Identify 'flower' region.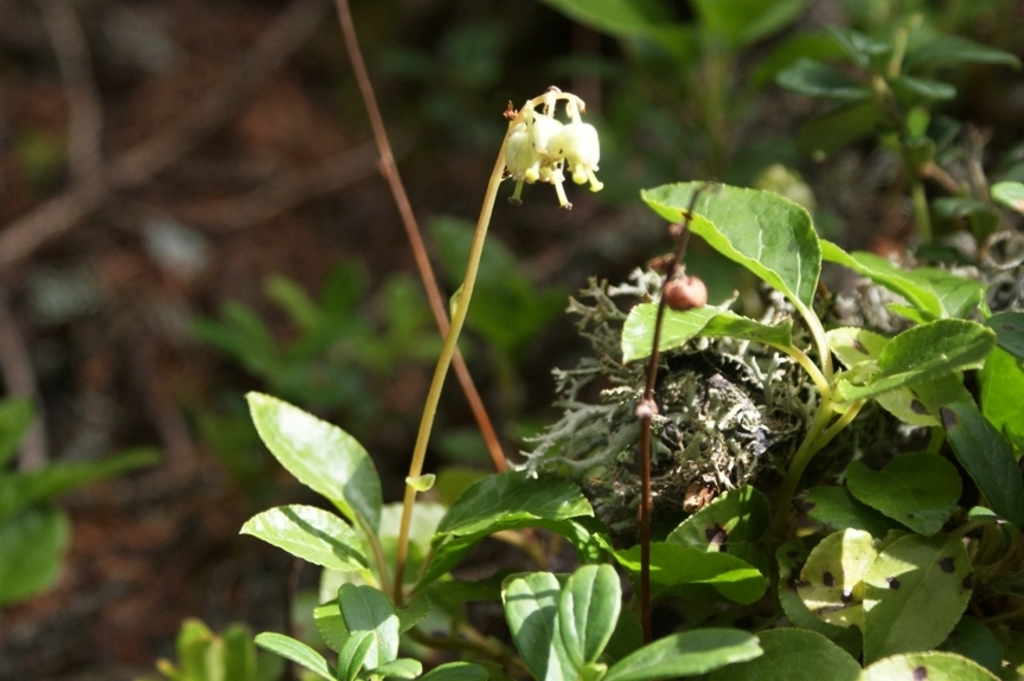
Region: Rect(504, 121, 533, 206).
